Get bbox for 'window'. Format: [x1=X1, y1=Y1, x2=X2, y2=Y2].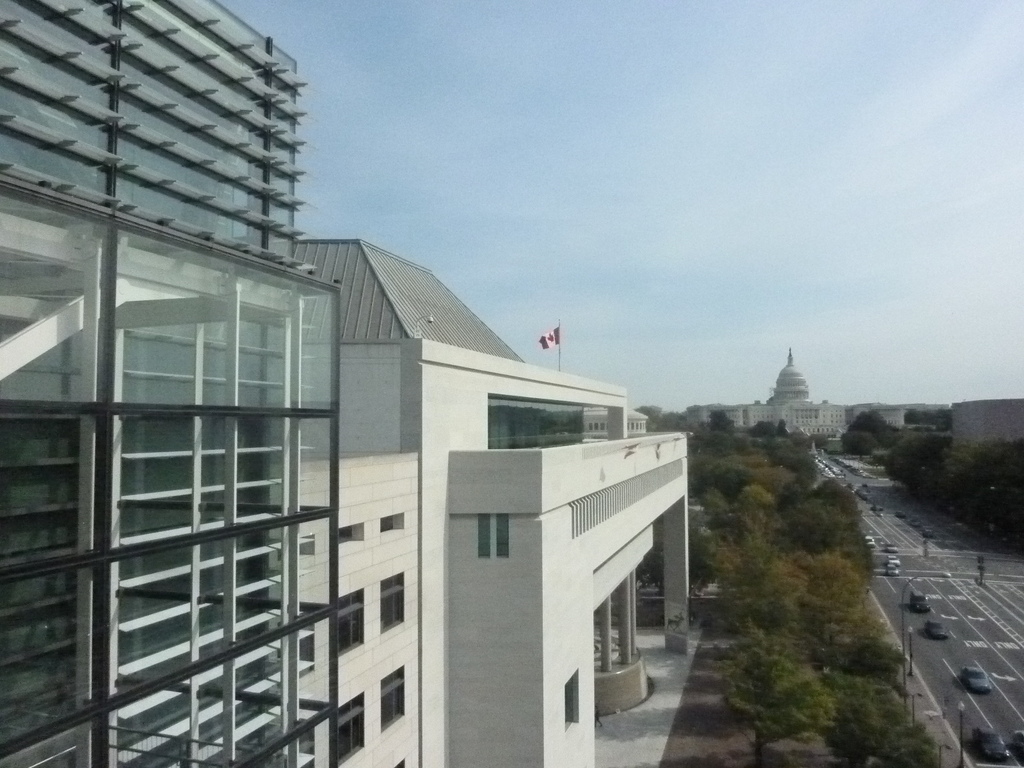
[x1=381, y1=567, x2=406, y2=630].
